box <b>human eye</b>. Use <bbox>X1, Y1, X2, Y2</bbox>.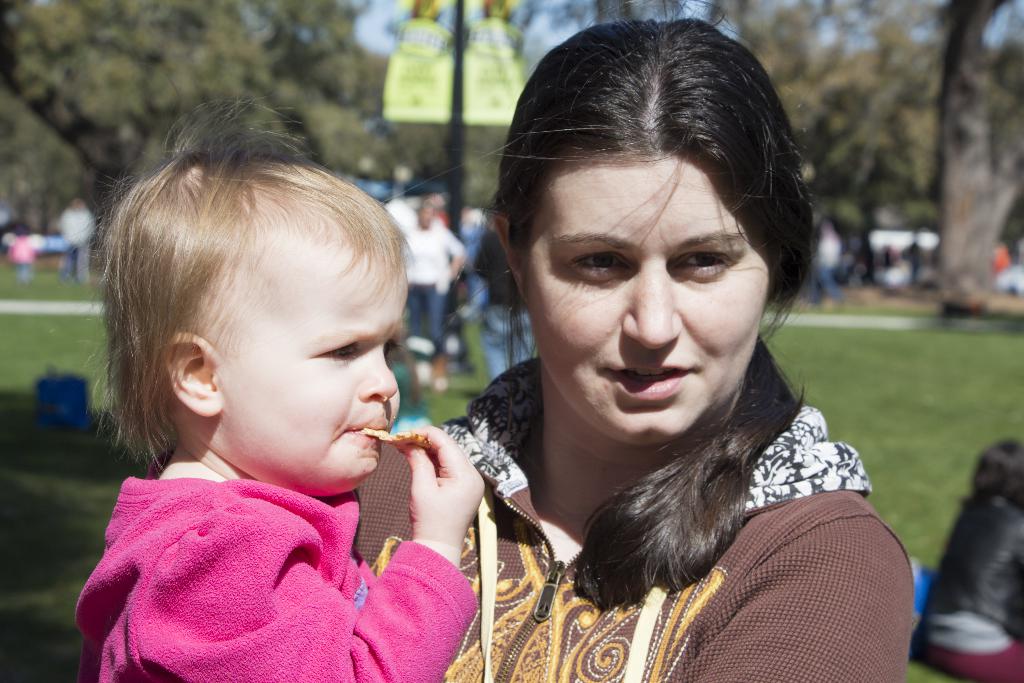
<bbox>381, 340, 405, 362</bbox>.
